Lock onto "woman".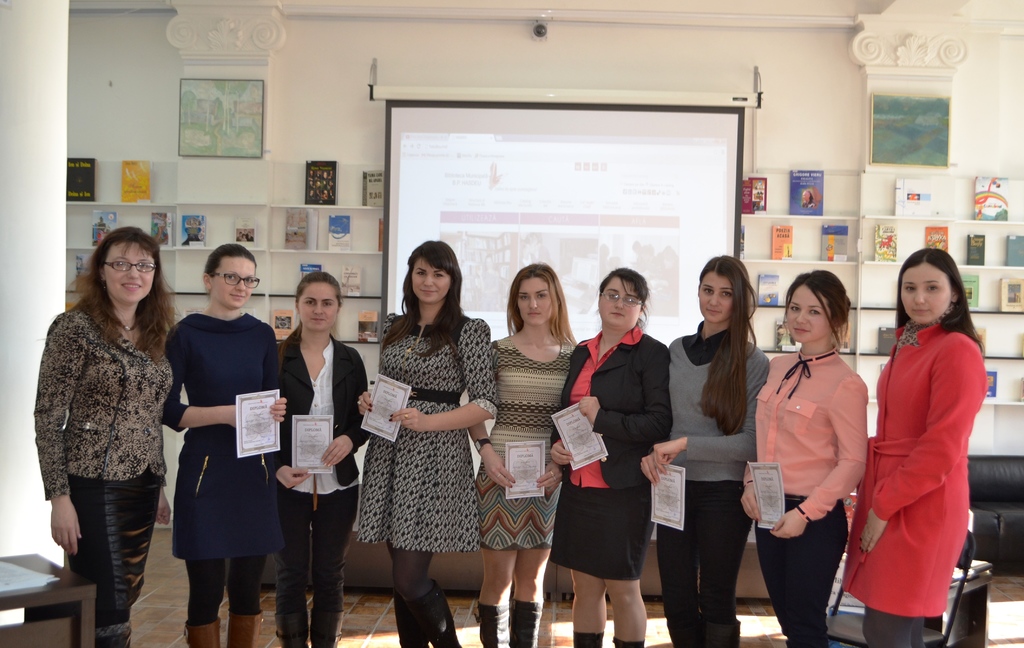
Locked: BBox(268, 272, 372, 647).
